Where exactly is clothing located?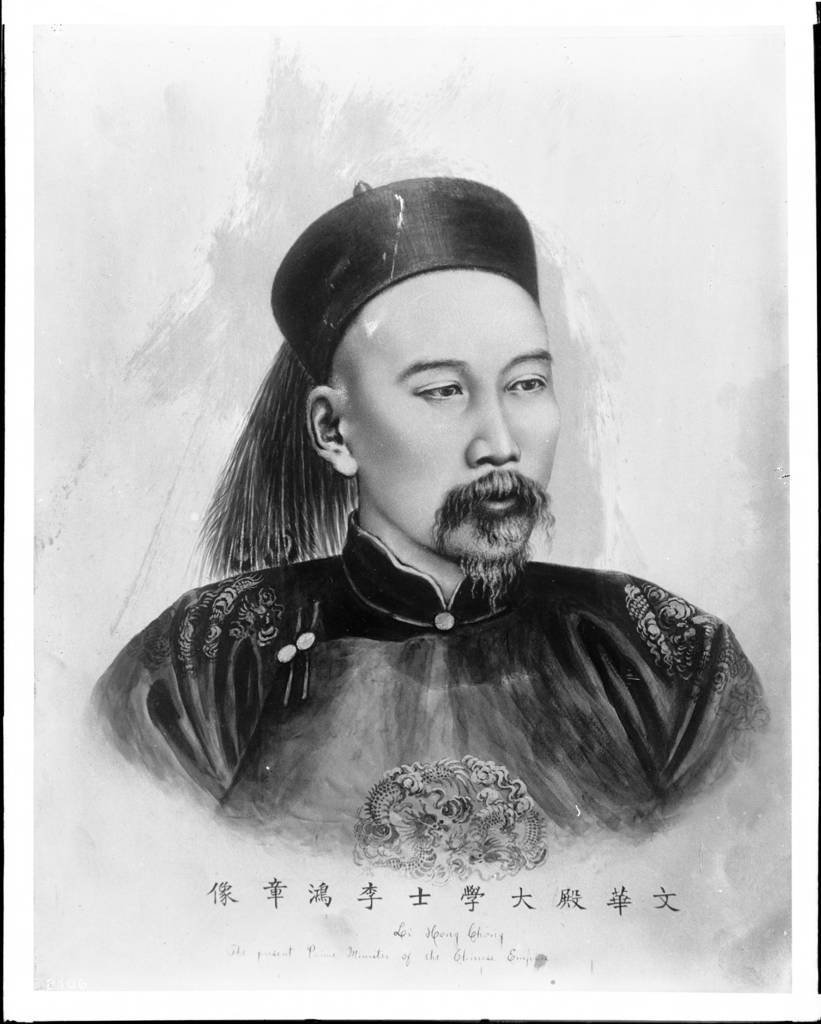
Its bounding box is left=72, top=500, right=771, bottom=855.
